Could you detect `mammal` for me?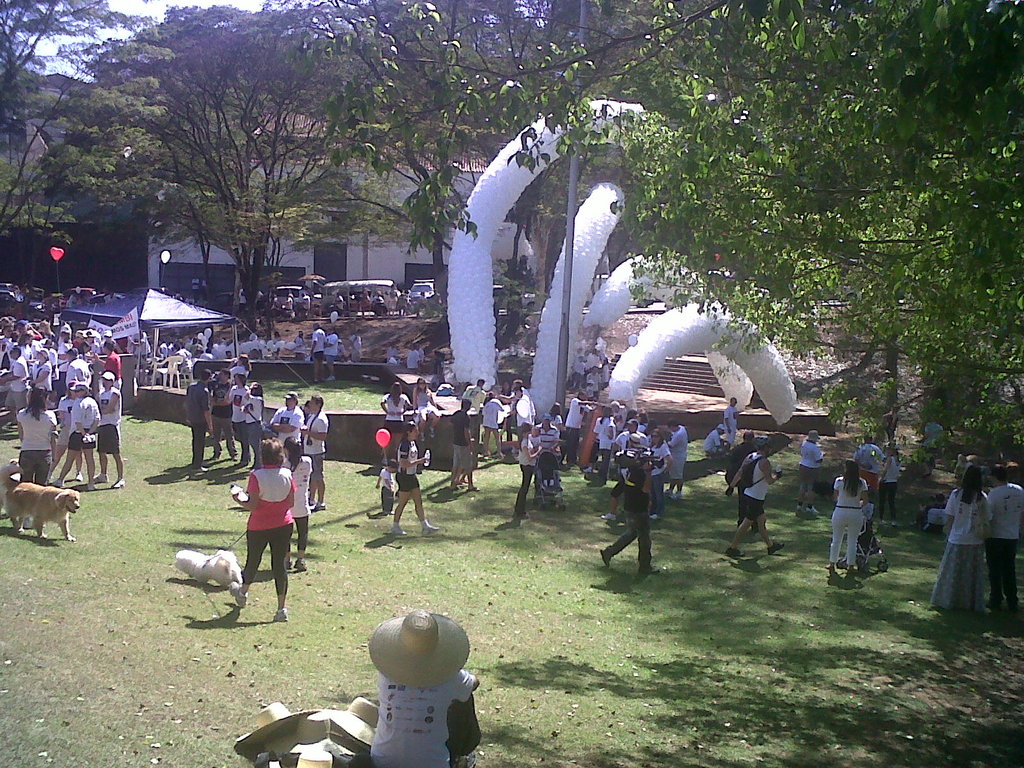
Detection result: bbox(378, 381, 410, 465).
